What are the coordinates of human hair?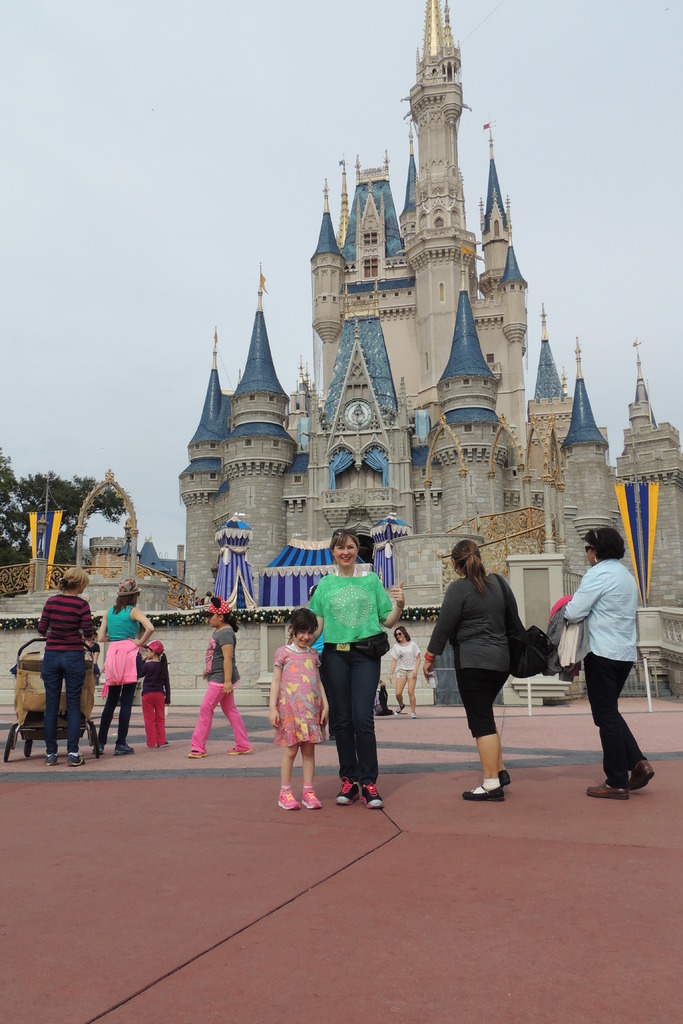
{"left": 153, "top": 650, "right": 171, "bottom": 707}.
